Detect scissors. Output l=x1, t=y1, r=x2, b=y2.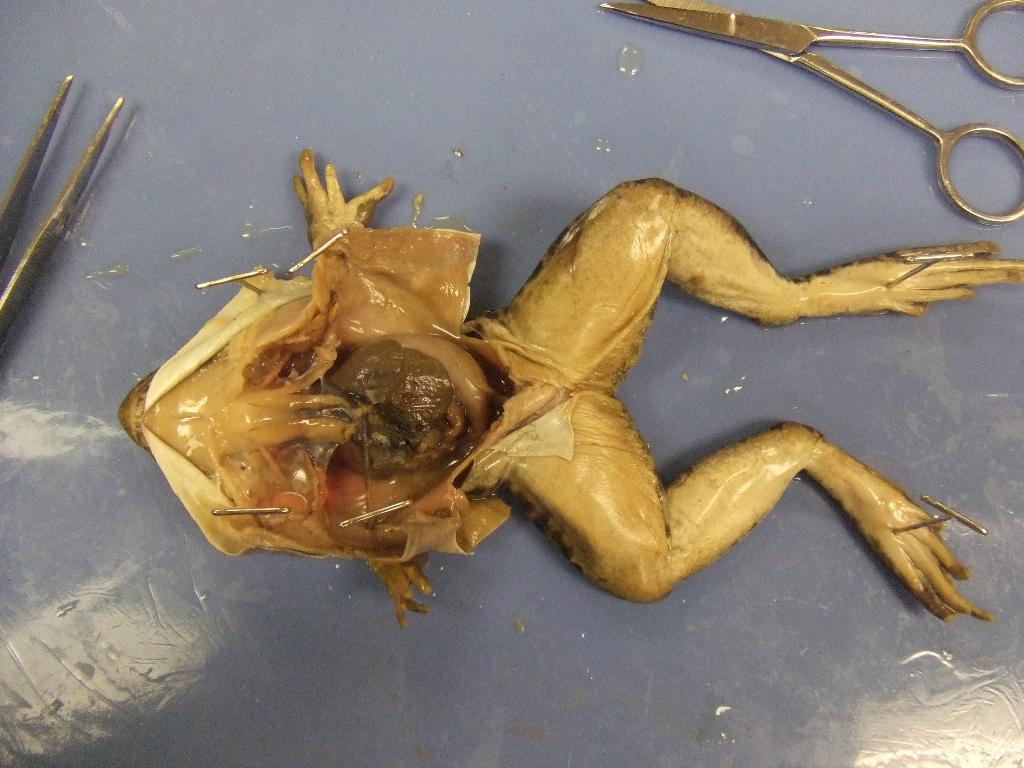
l=597, t=0, r=1023, b=228.
